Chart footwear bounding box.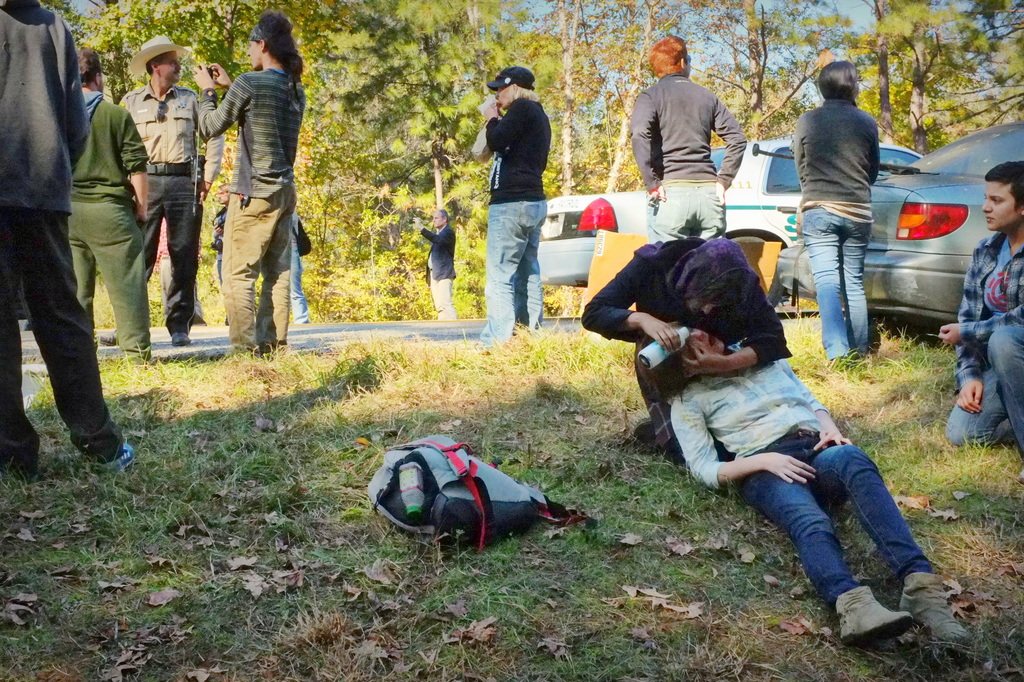
Charted: 900, 570, 968, 642.
